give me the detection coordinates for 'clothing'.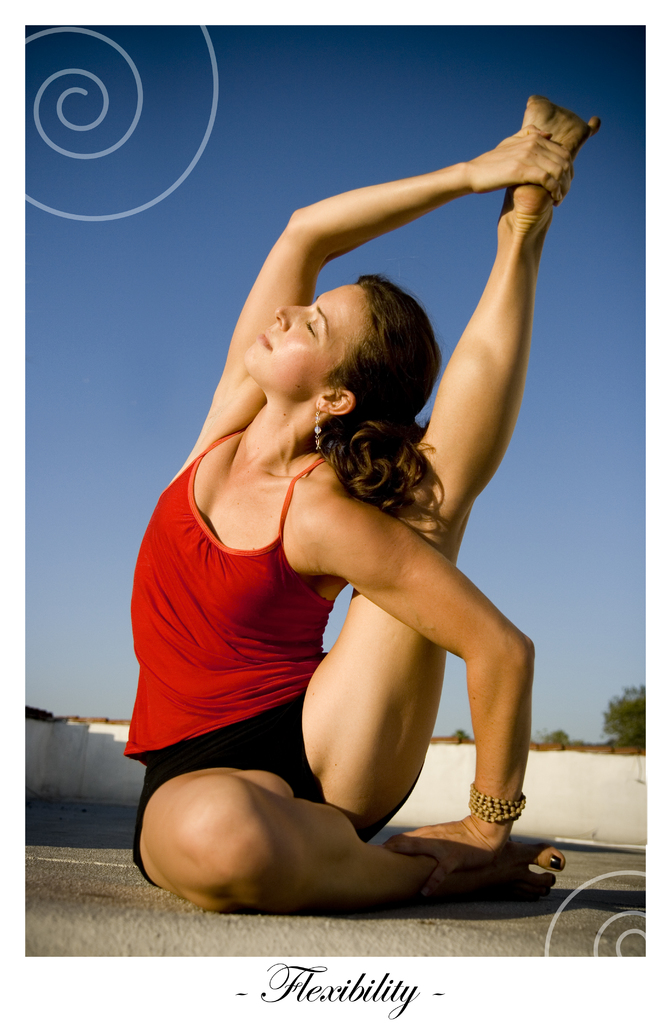
(138,401,429,855).
